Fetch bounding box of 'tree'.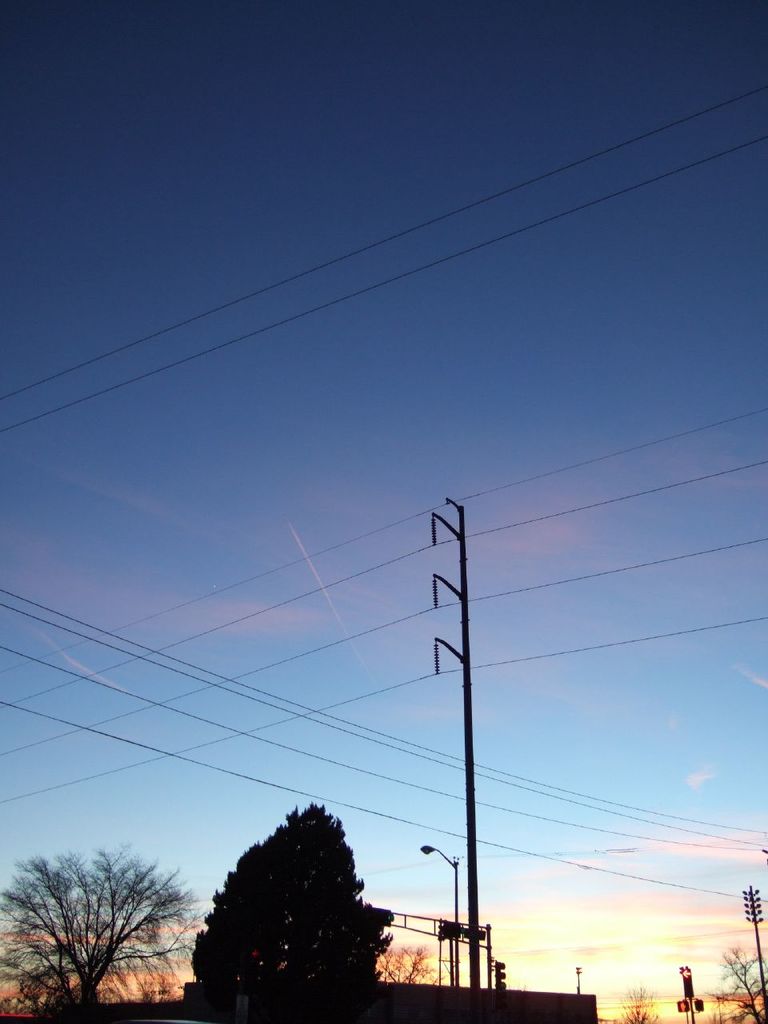
Bbox: locate(601, 986, 662, 1023).
